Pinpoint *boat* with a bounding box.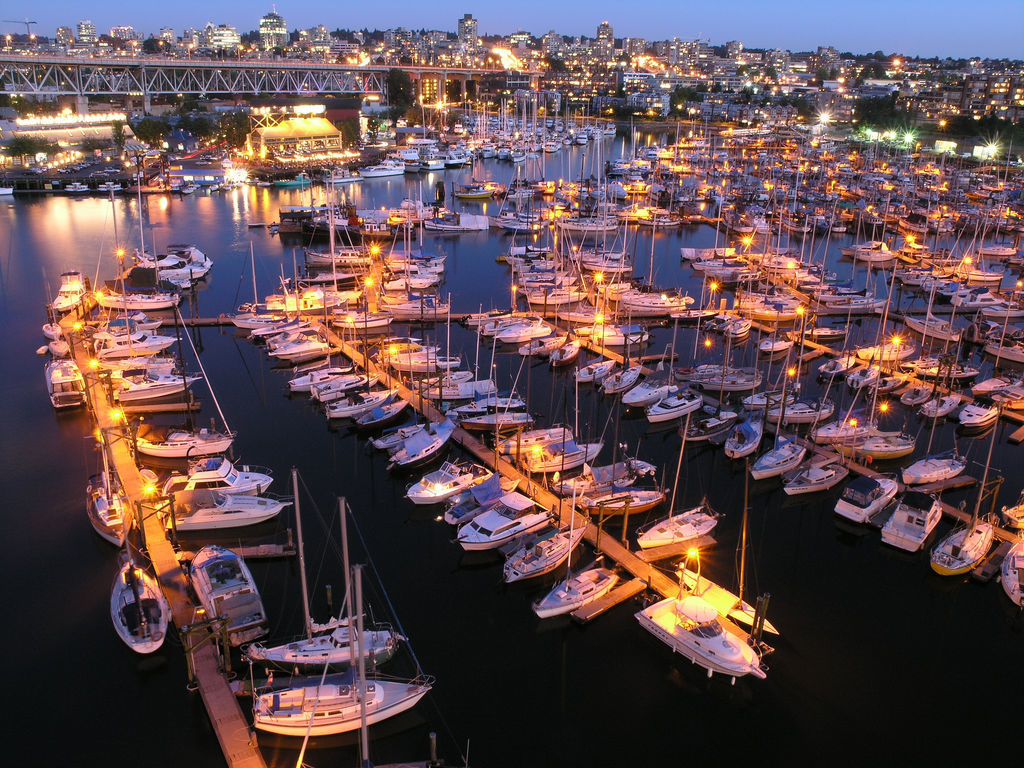
<bbox>294, 265, 362, 284</bbox>.
